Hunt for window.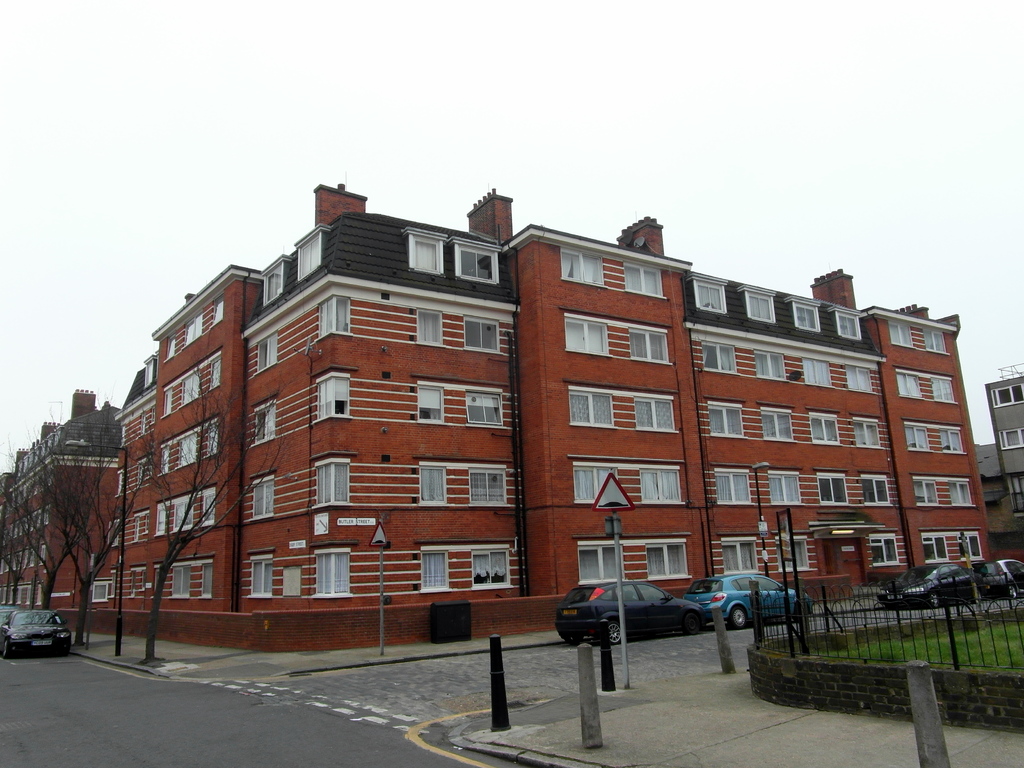
Hunted down at <bbox>315, 294, 353, 342</bbox>.
